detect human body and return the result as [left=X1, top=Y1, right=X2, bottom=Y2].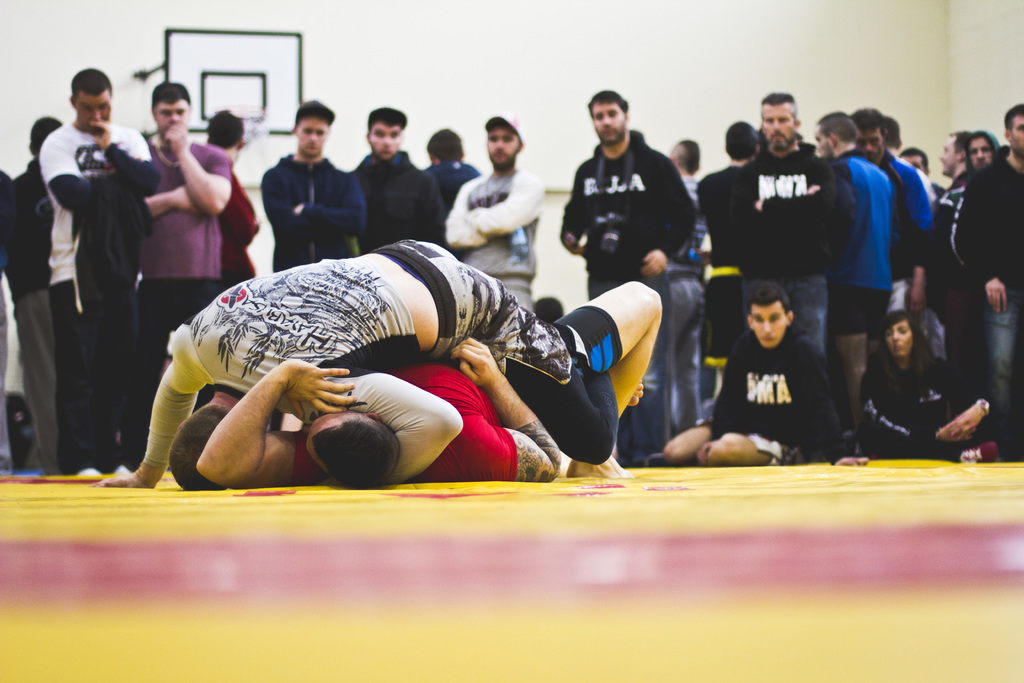
[left=847, top=103, right=936, bottom=334].
